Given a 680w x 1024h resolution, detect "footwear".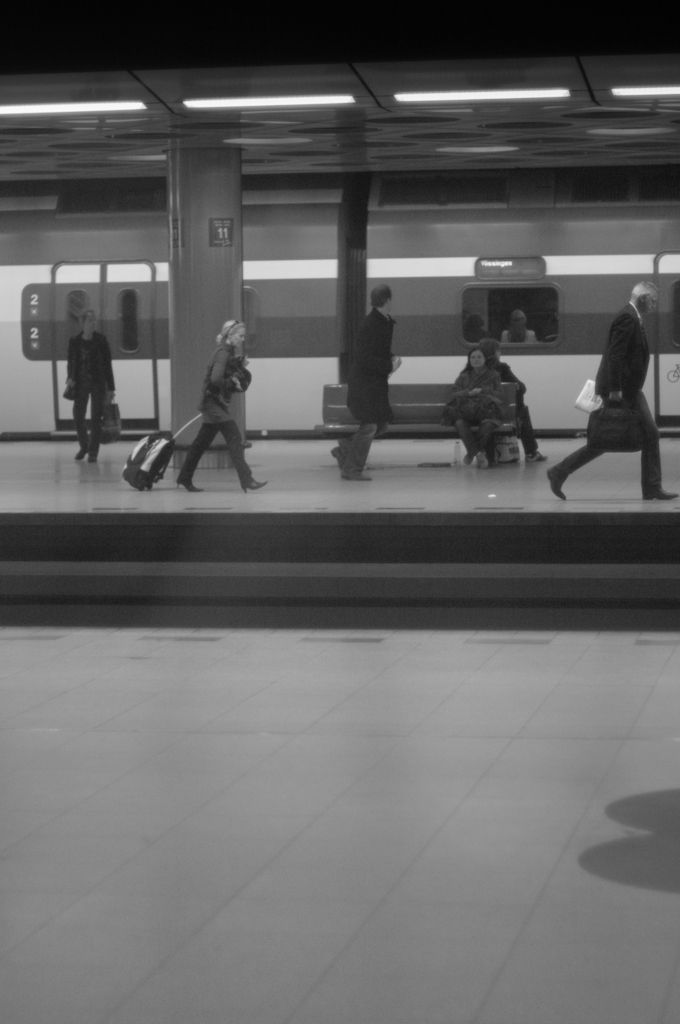
pyautogui.locateOnScreen(339, 472, 373, 481).
